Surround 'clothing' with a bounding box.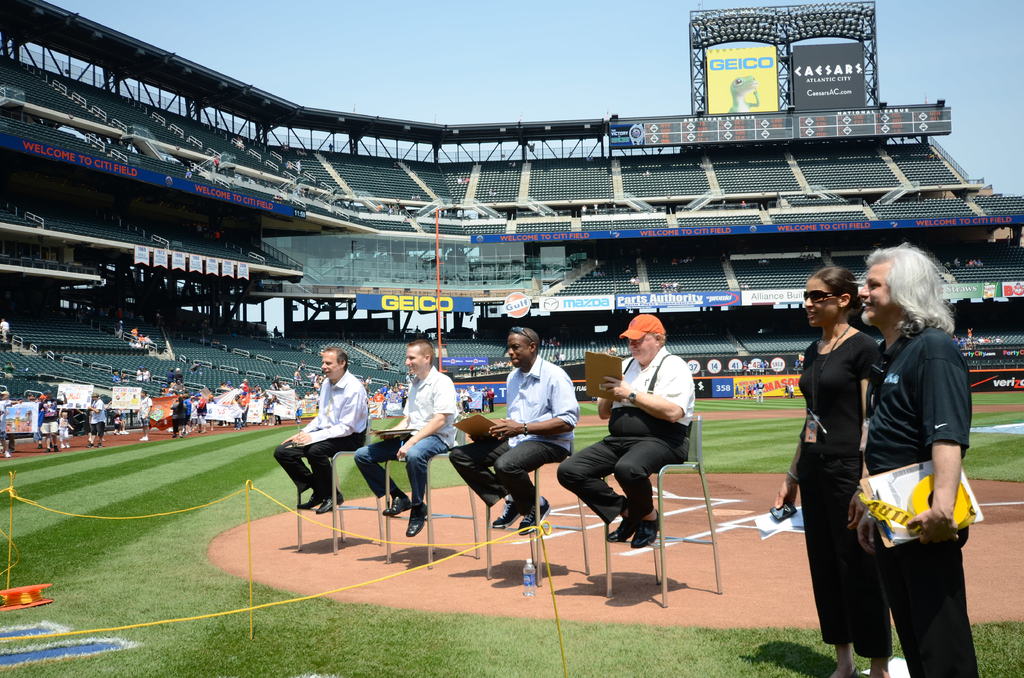
<bbox>792, 339, 879, 658</bbox>.
